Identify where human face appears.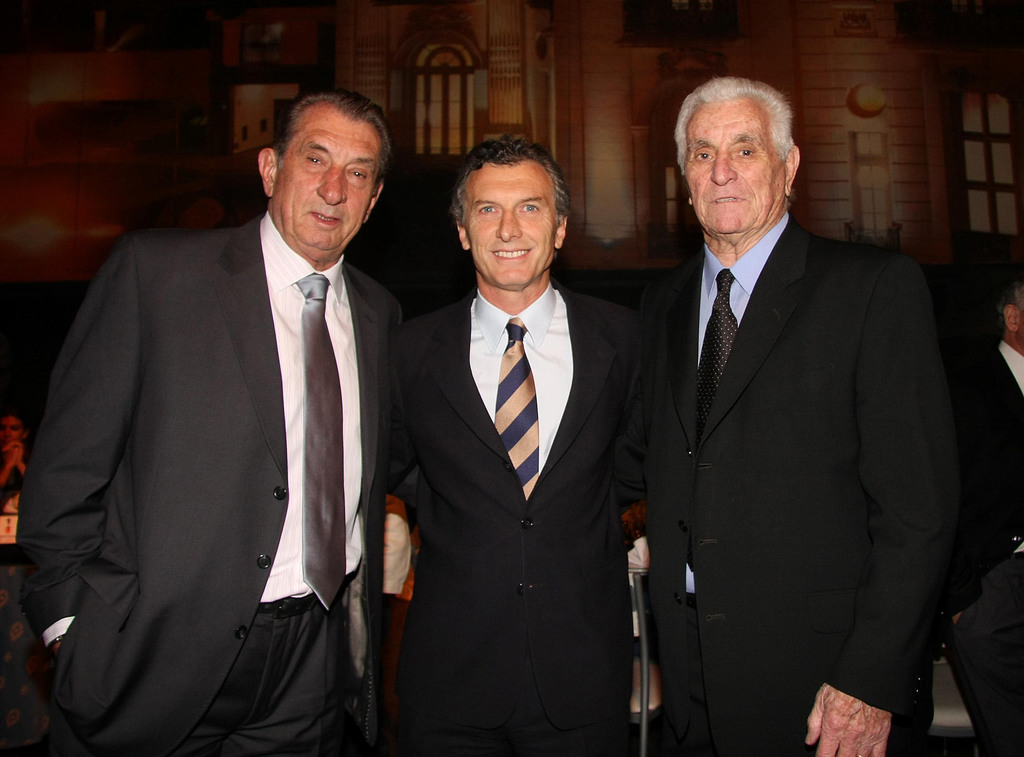
Appears at (left=278, top=110, right=375, bottom=250).
